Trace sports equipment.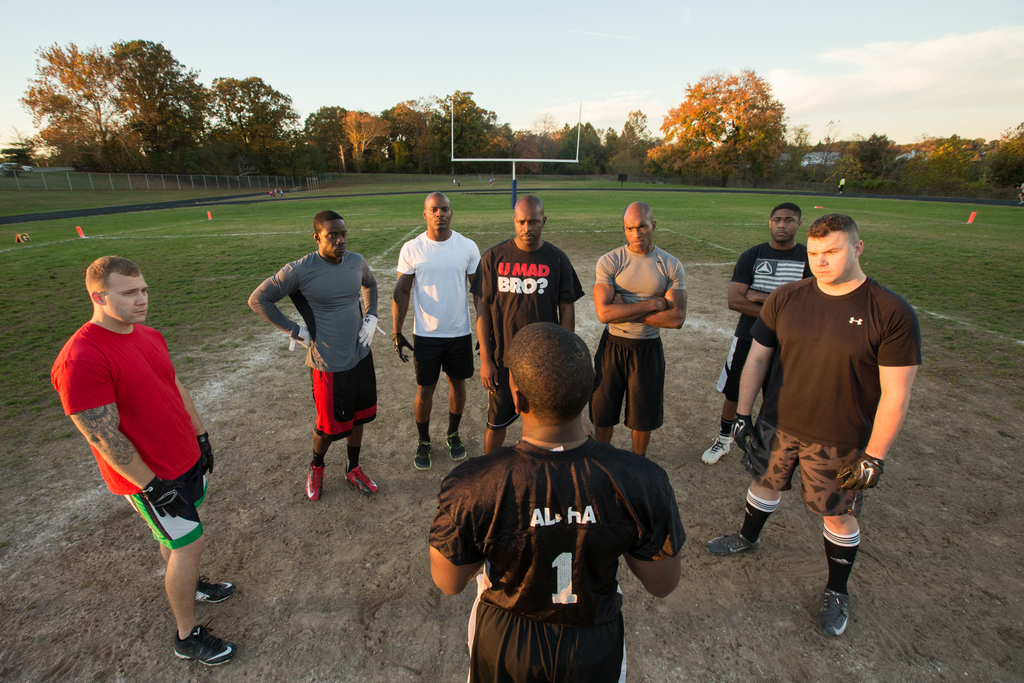
Traced to [730, 415, 762, 453].
